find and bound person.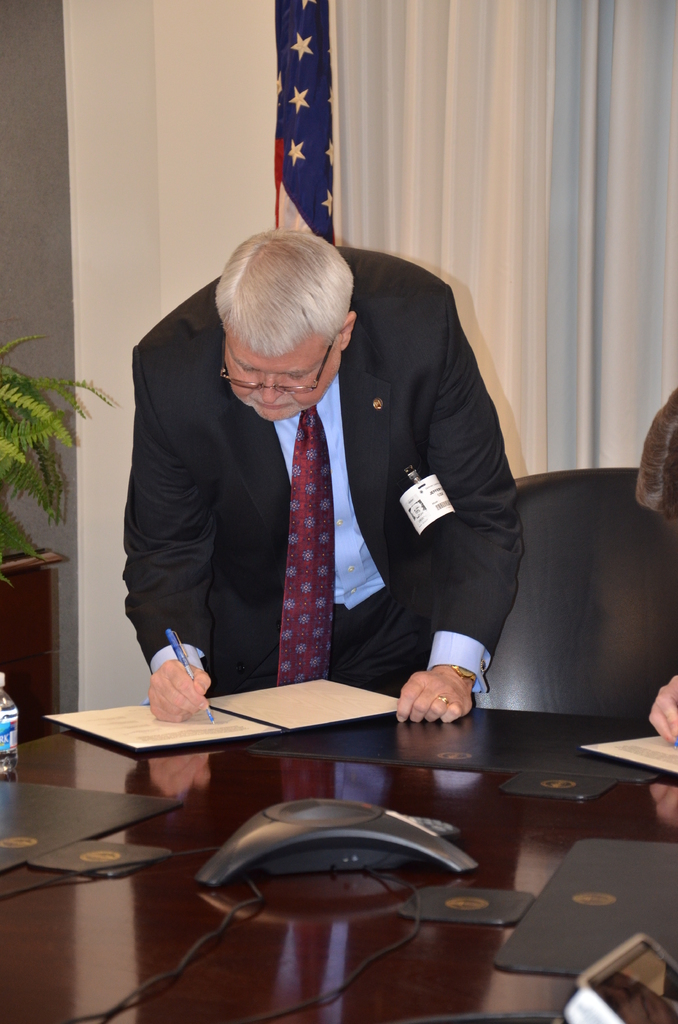
Bound: l=123, t=163, r=508, b=776.
